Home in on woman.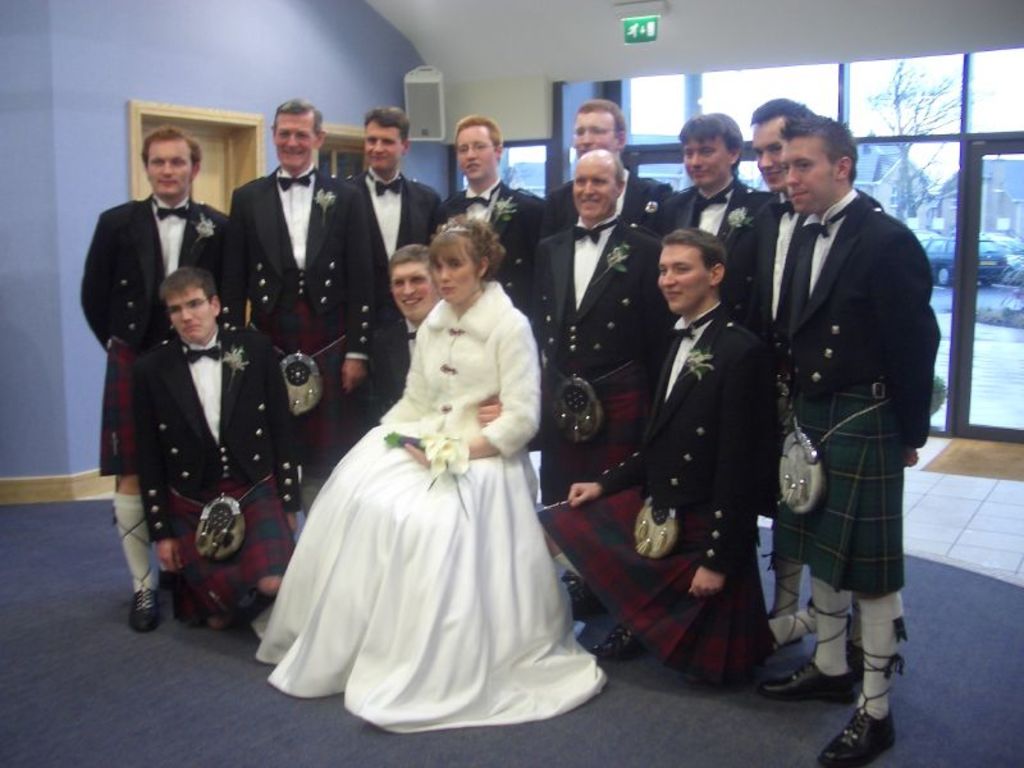
Homed in at (279, 196, 579, 728).
